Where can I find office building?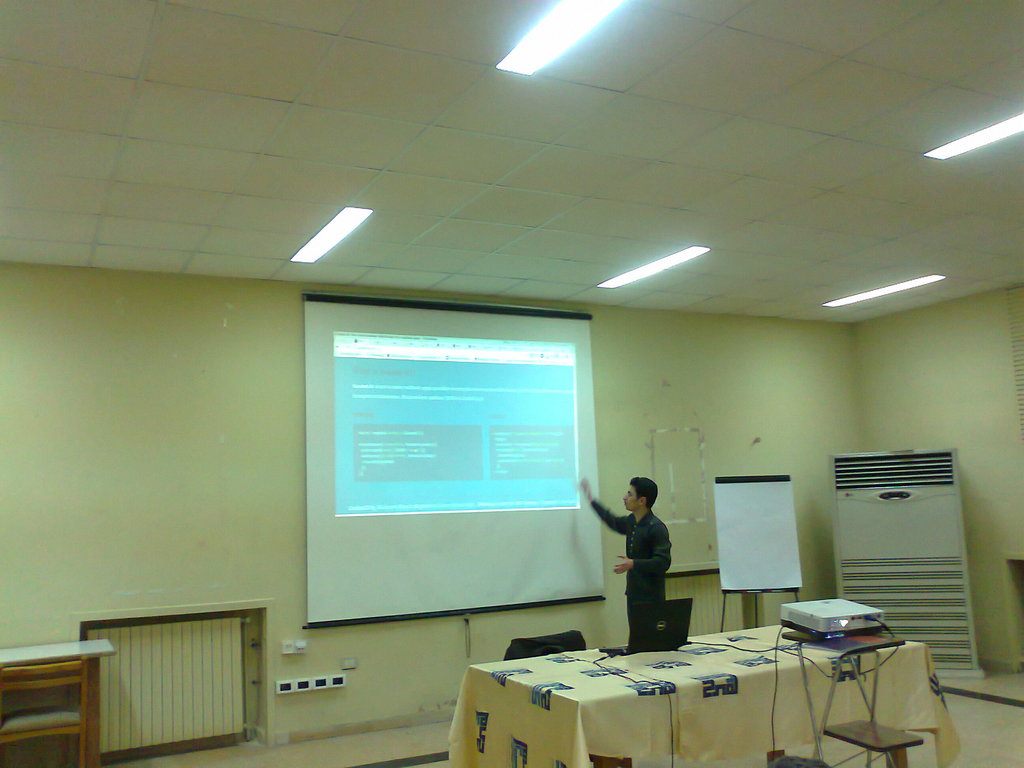
You can find it at [left=51, top=54, right=1000, bottom=762].
